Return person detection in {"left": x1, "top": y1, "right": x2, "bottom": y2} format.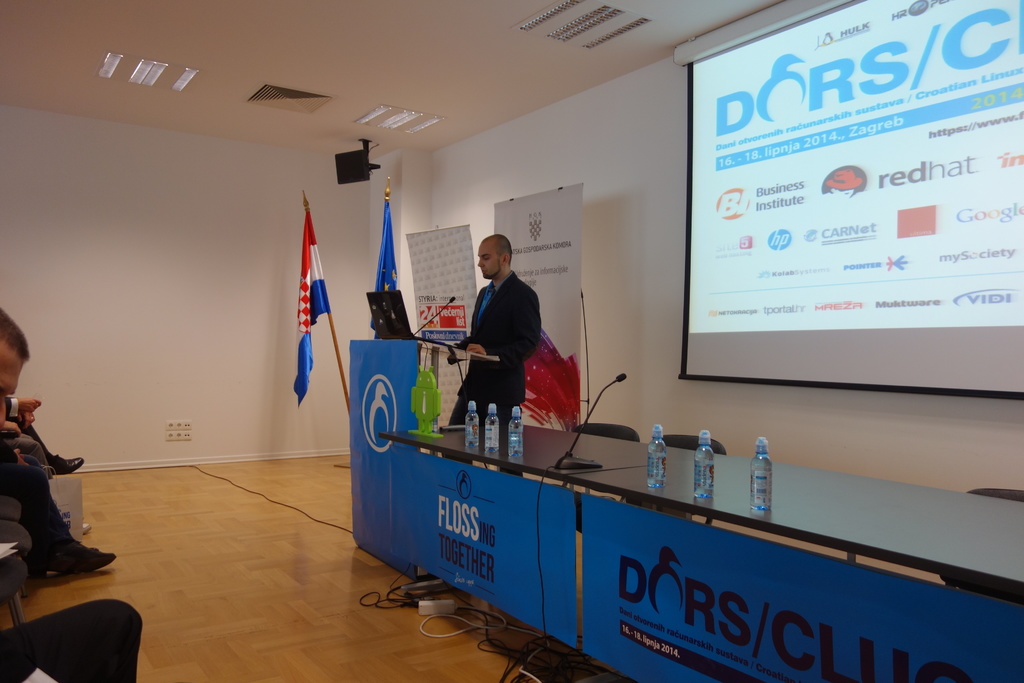
{"left": 0, "top": 308, "right": 145, "bottom": 682}.
